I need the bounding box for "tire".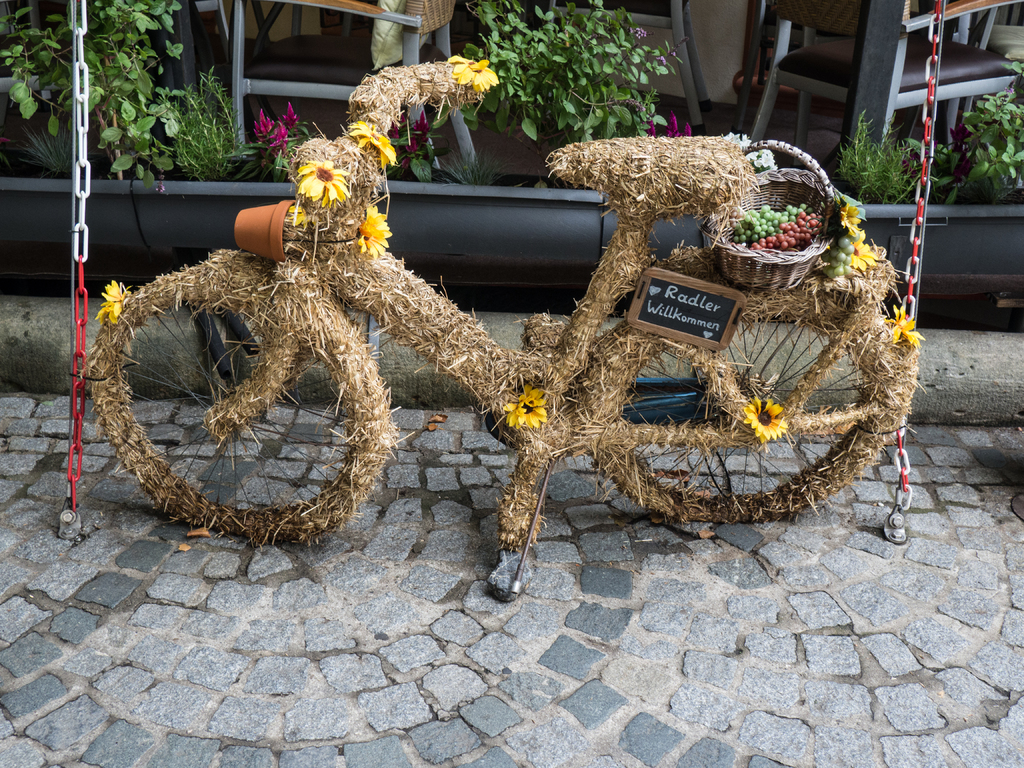
Here it is: 89 263 392 544.
